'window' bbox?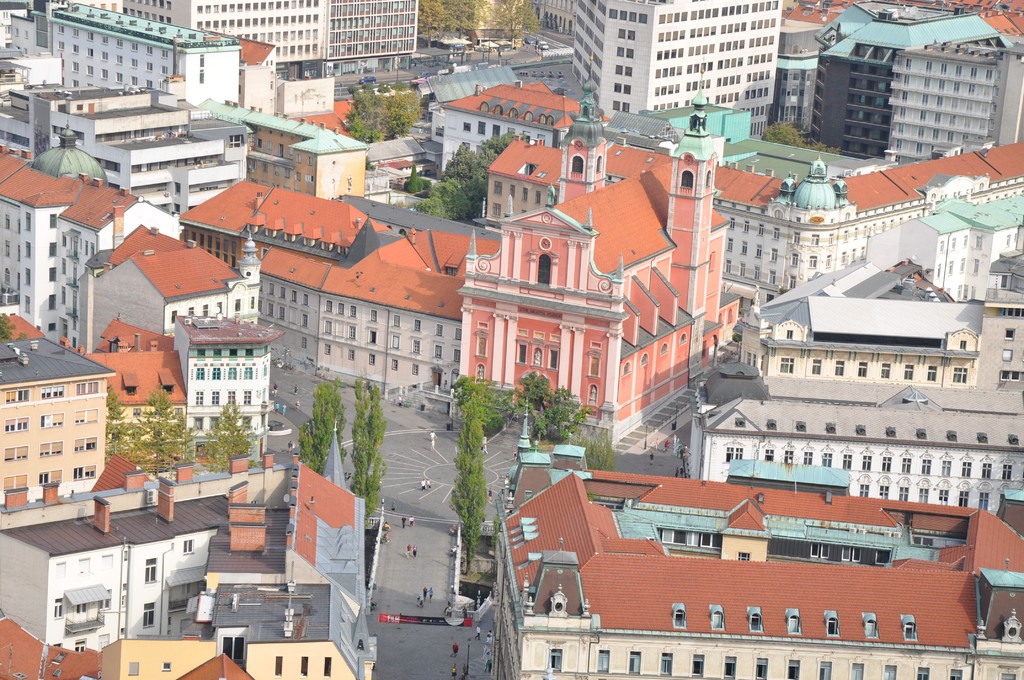
detection(1, 387, 31, 398)
